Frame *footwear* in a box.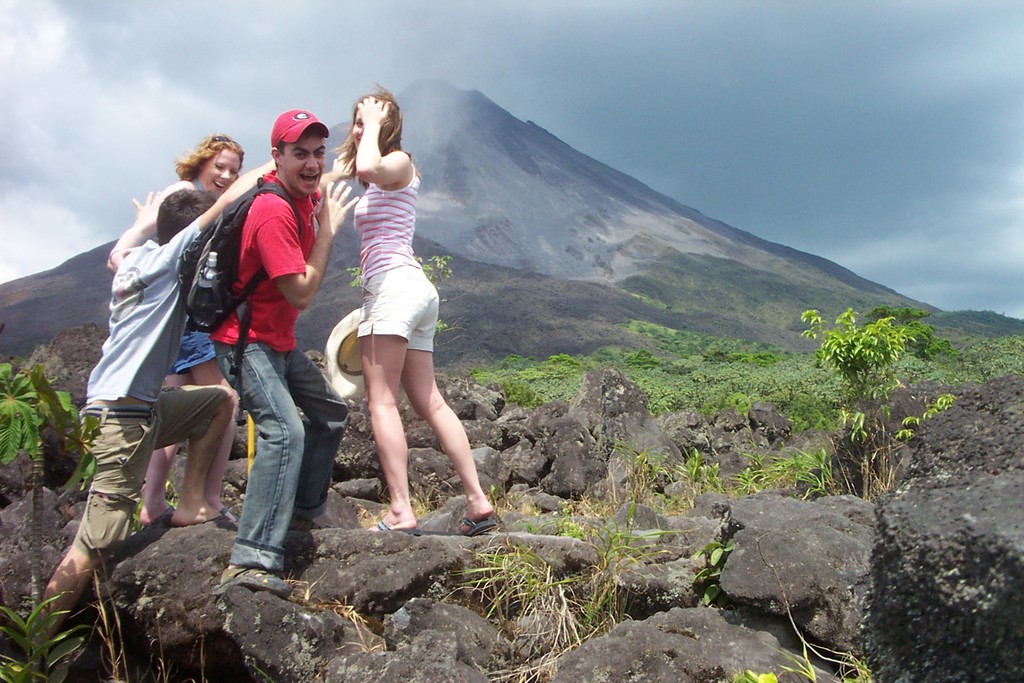
box(369, 519, 424, 539).
